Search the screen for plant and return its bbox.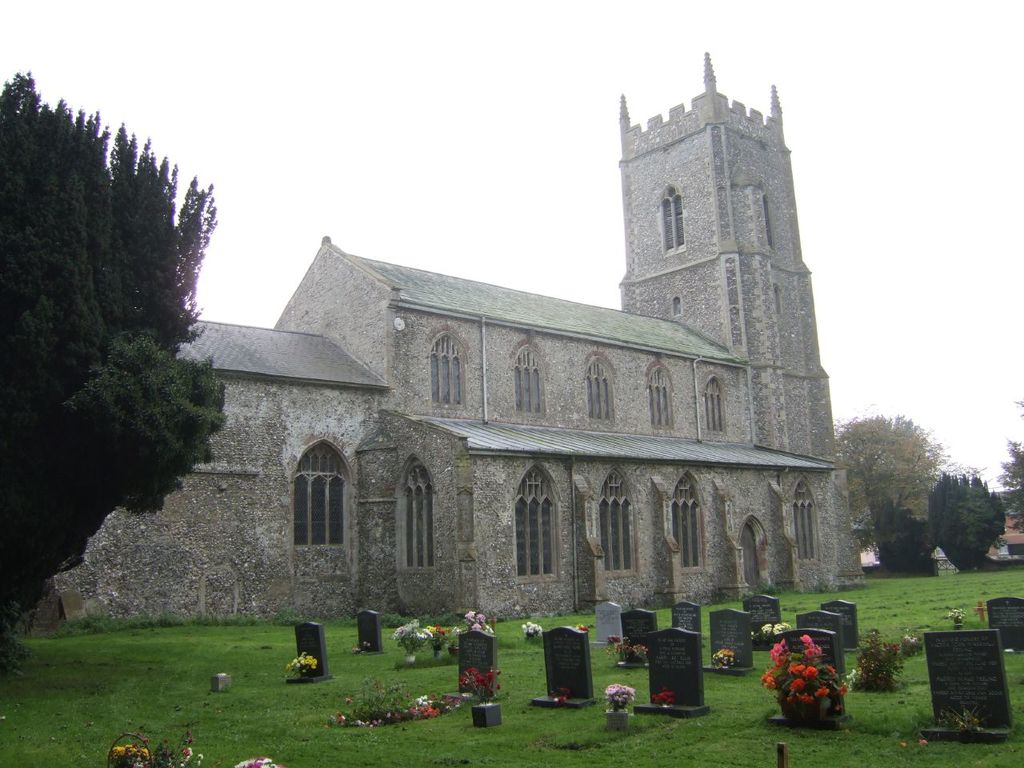
Found: [left=594, top=677, right=639, bottom=734].
